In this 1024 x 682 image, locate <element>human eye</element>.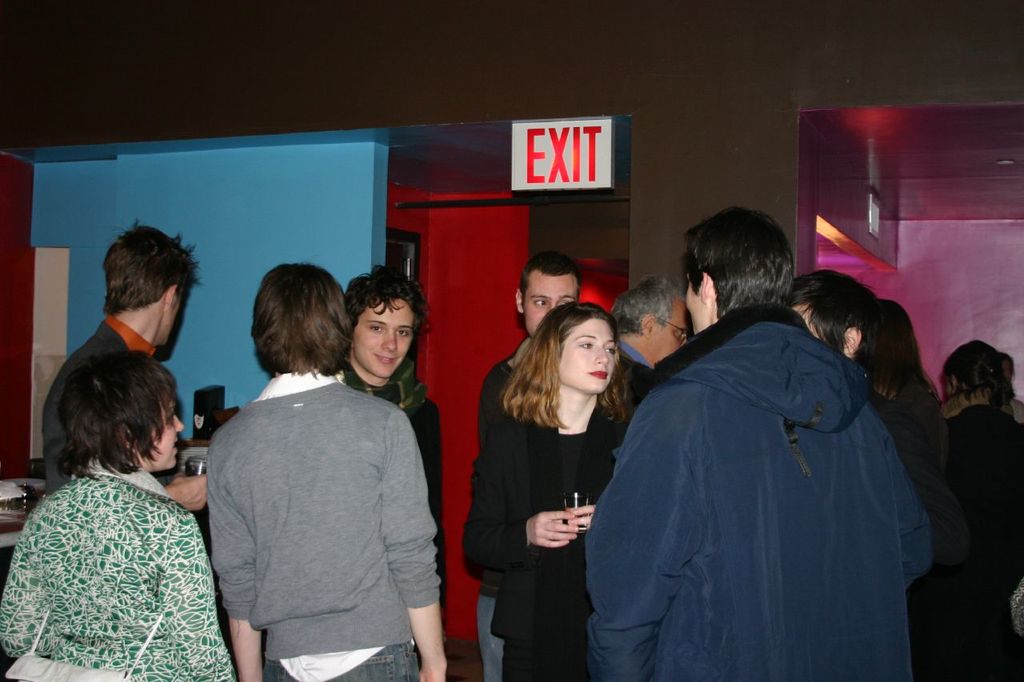
Bounding box: 396/326/409/337.
